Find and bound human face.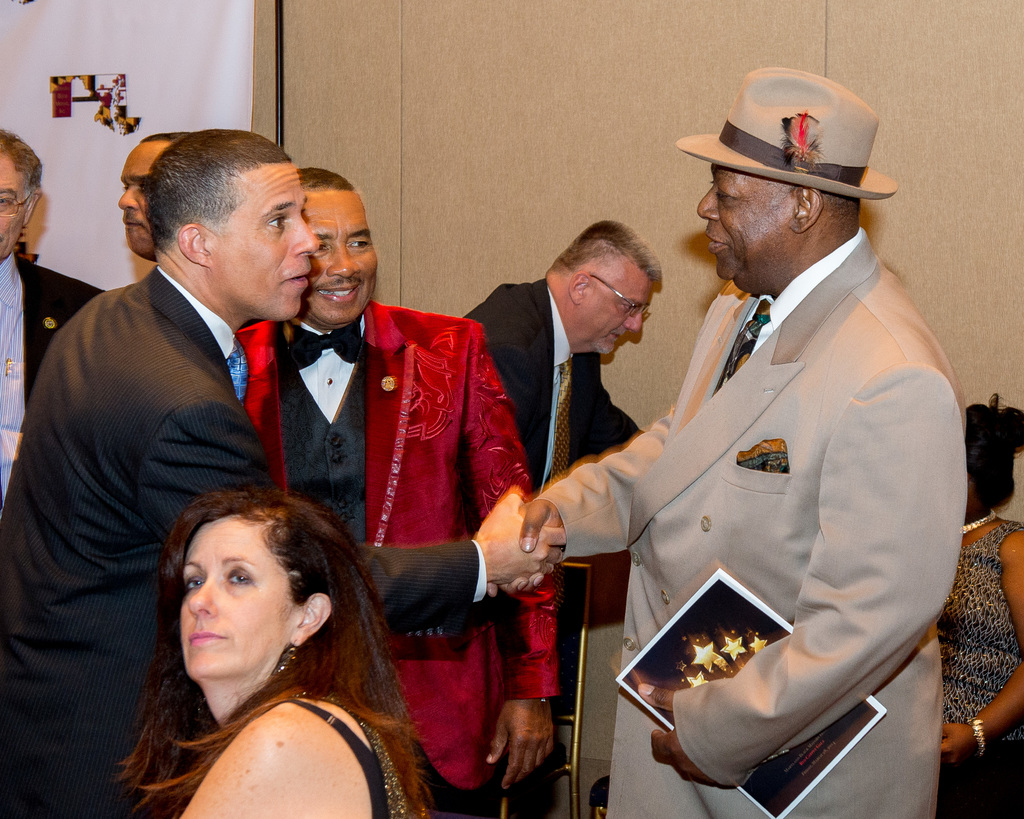
Bound: 0/155/23/261.
